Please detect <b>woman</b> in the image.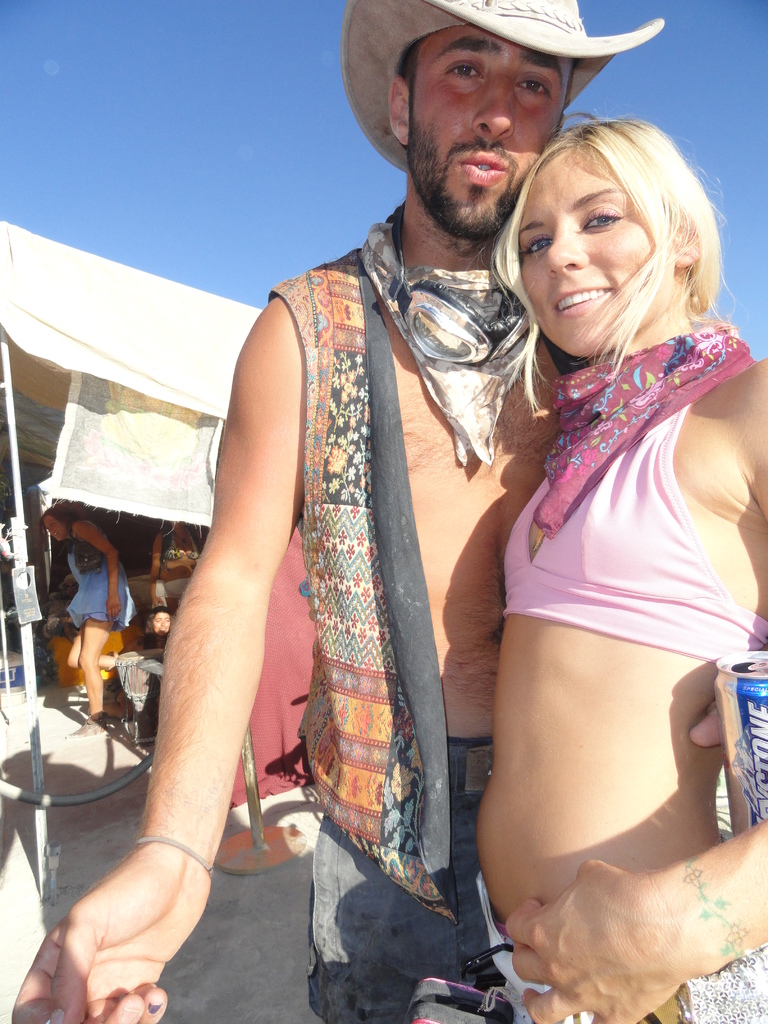
bbox=(470, 109, 767, 1023).
